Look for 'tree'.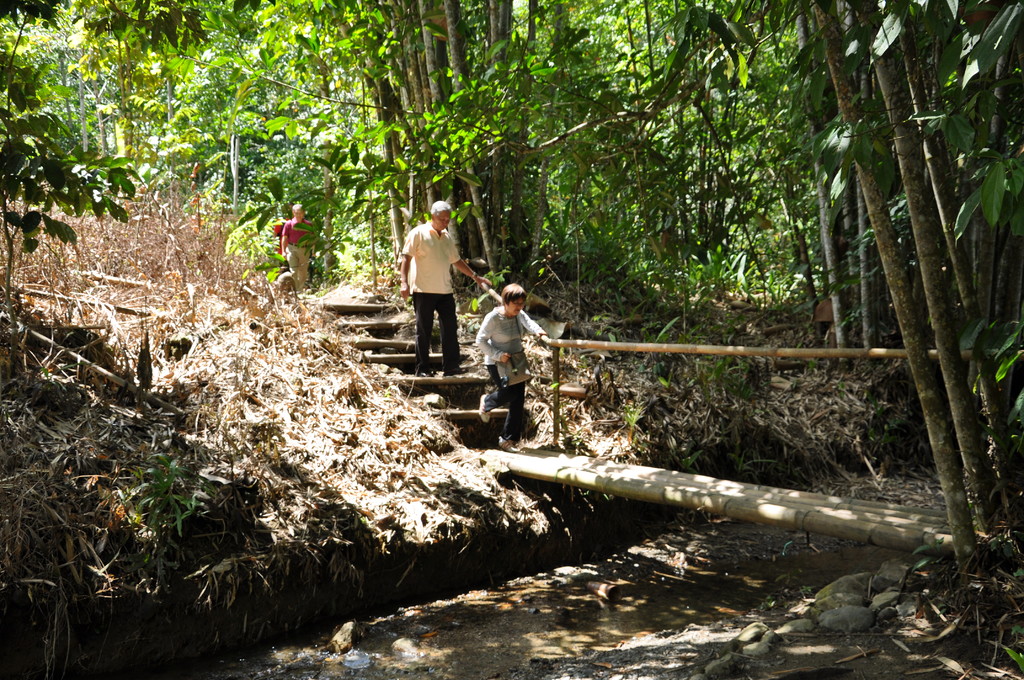
Found: pyautogui.locateOnScreen(0, 0, 268, 382).
